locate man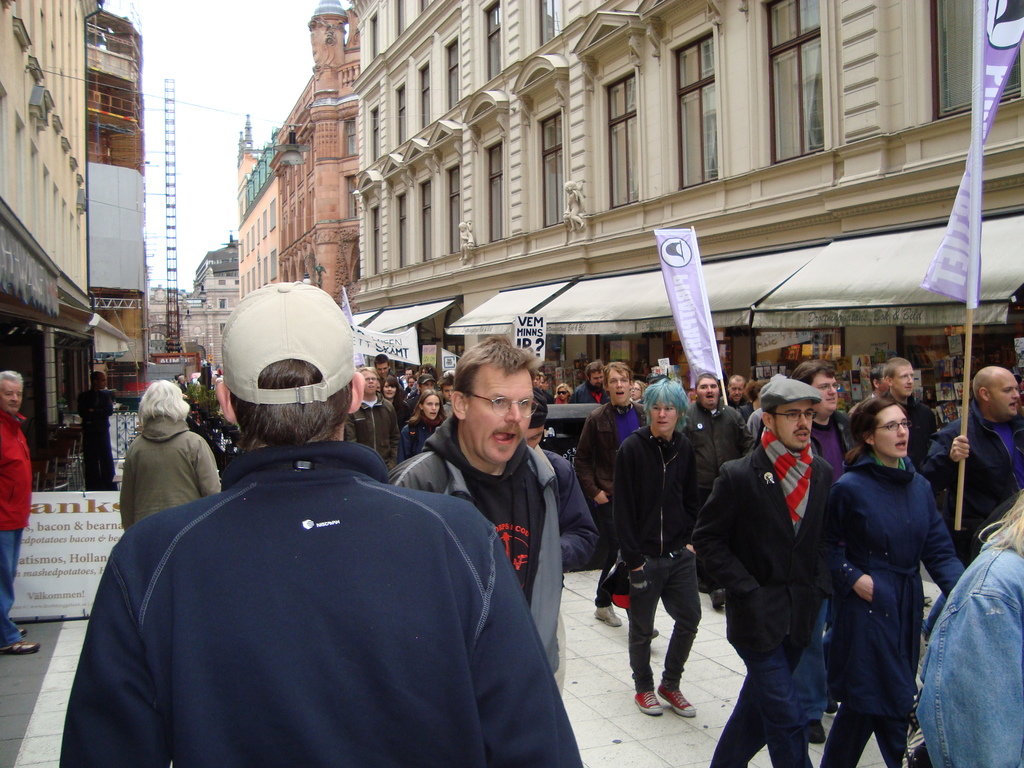
[524,395,602,699]
